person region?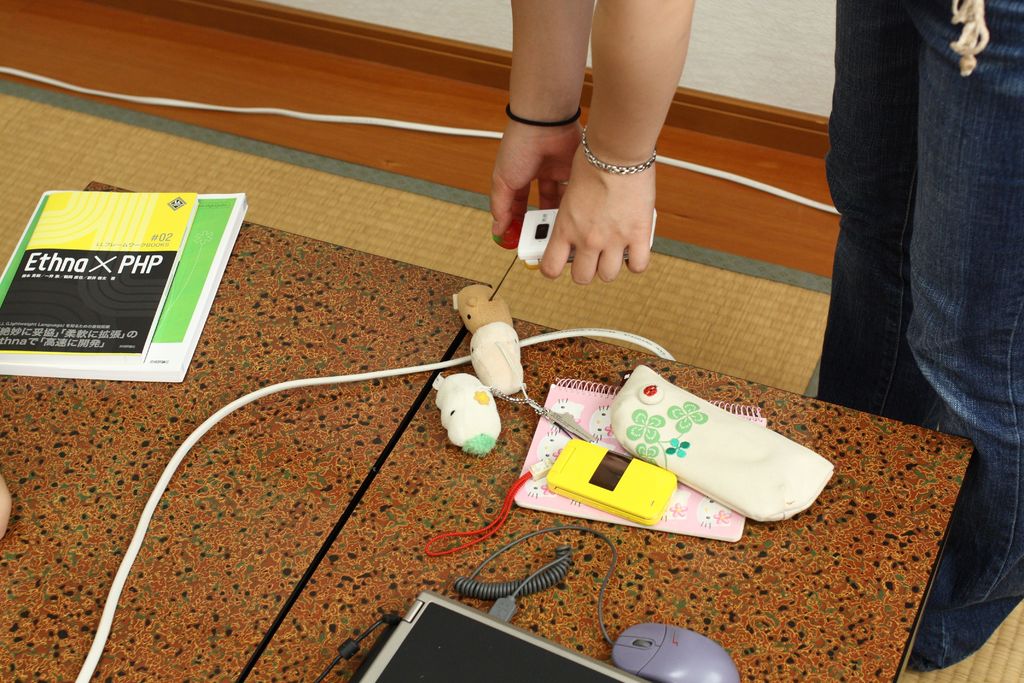
455, 0, 733, 309
